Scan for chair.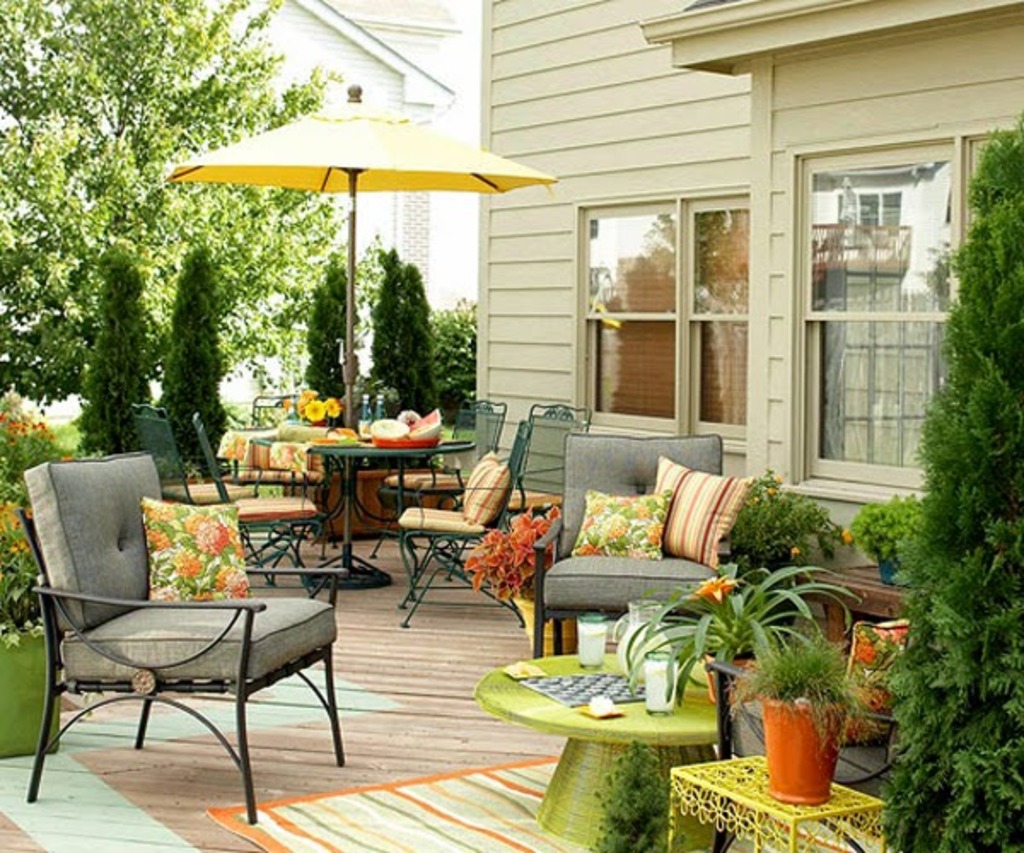
Scan result: 526,433,742,655.
